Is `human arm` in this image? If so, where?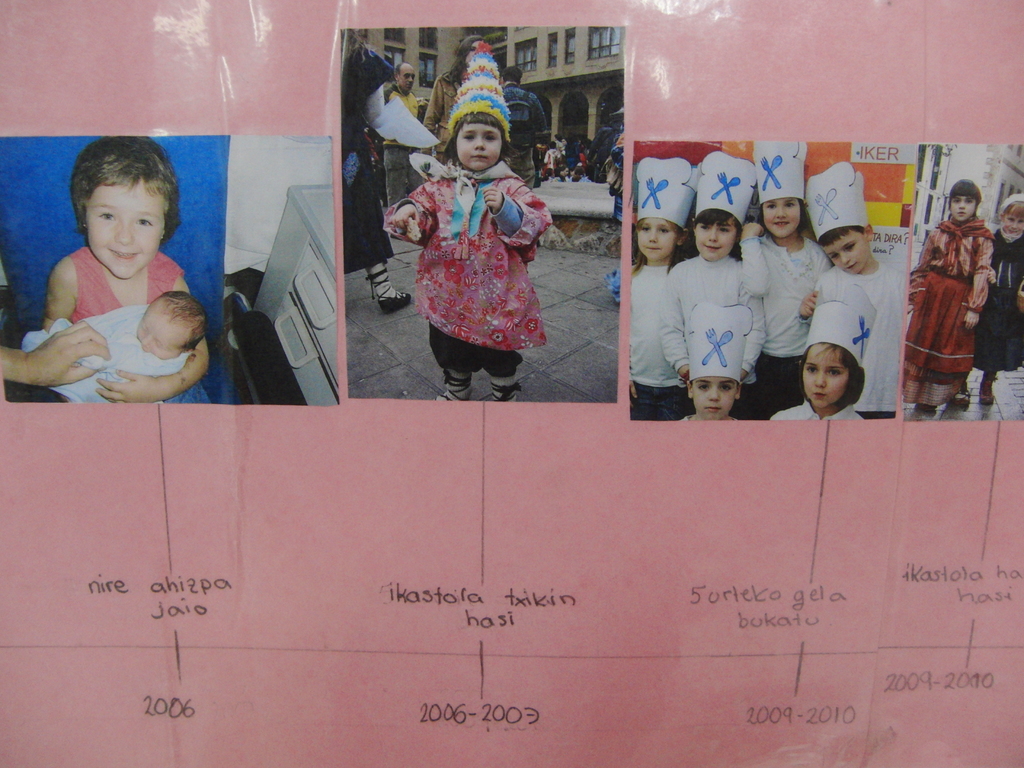
Yes, at detection(986, 265, 996, 290).
